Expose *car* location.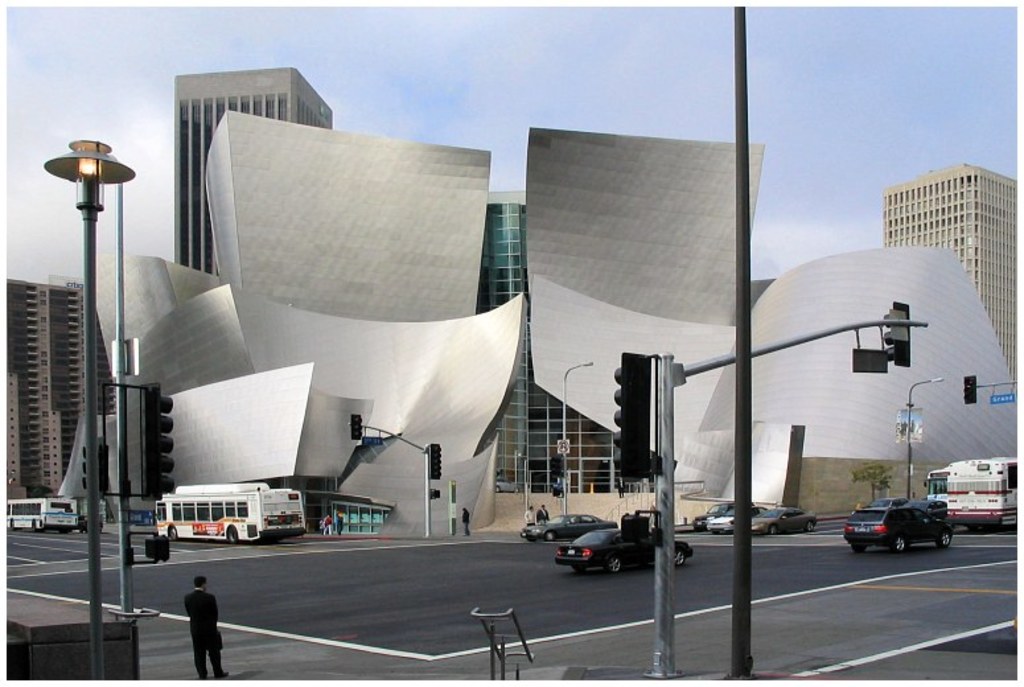
Exposed at l=844, t=502, r=967, b=558.
